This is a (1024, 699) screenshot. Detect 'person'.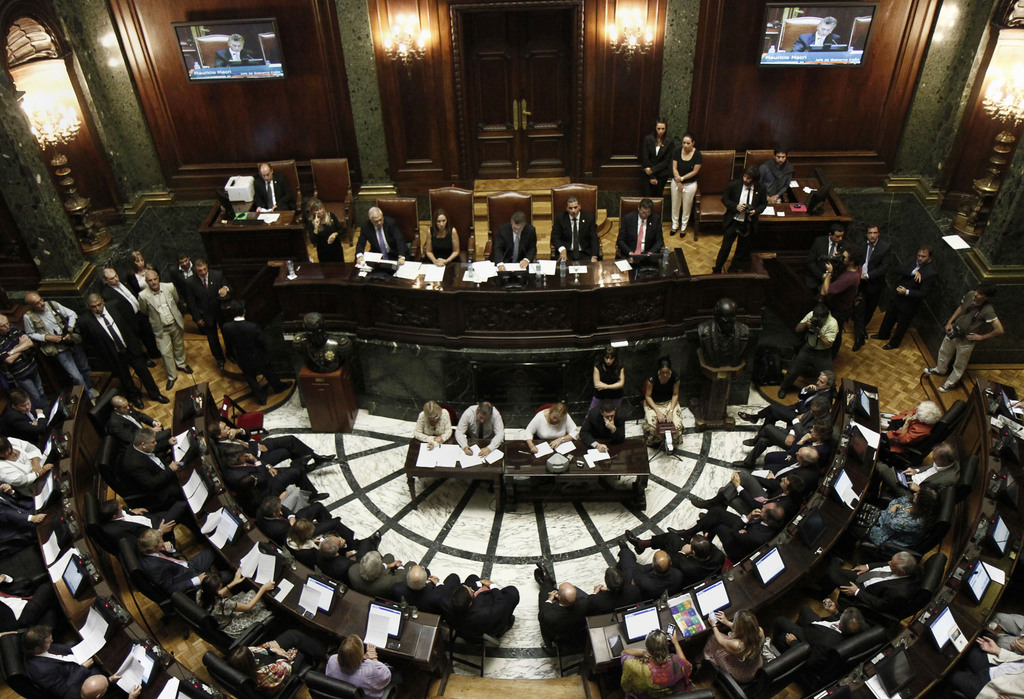
(665, 130, 704, 236).
